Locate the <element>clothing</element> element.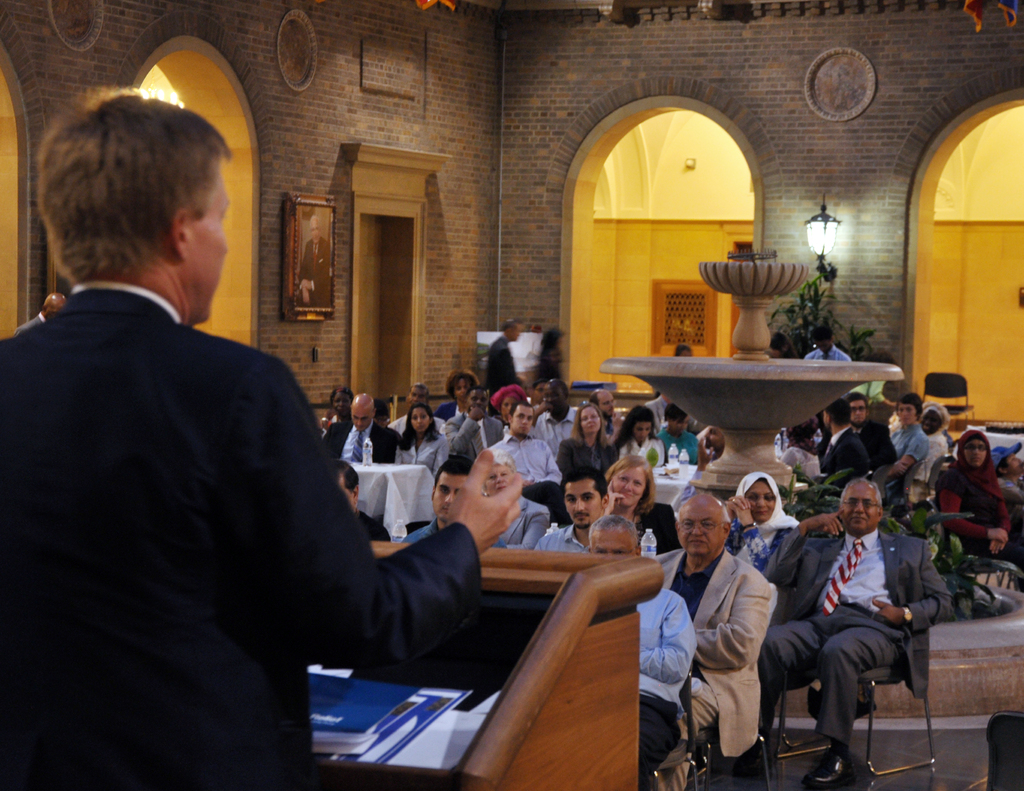
Element bbox: pyautogui.locateOnScreen(386, 396, 434, 430).
